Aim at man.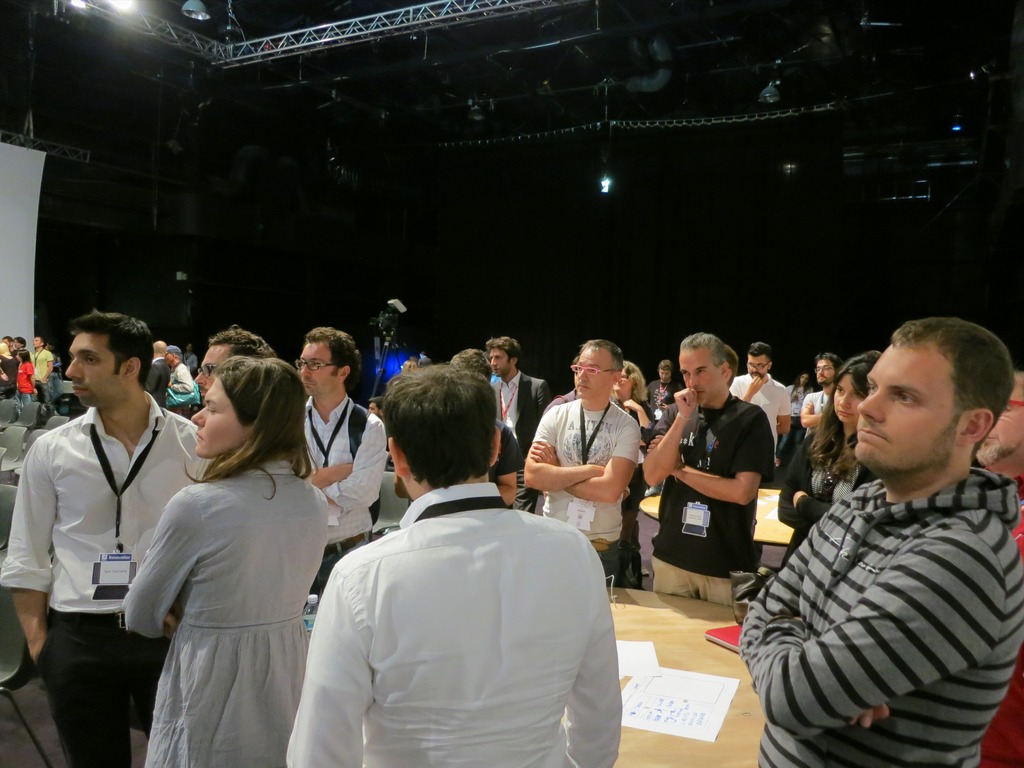
Aimed at <box>637,335,778,605</box>.
